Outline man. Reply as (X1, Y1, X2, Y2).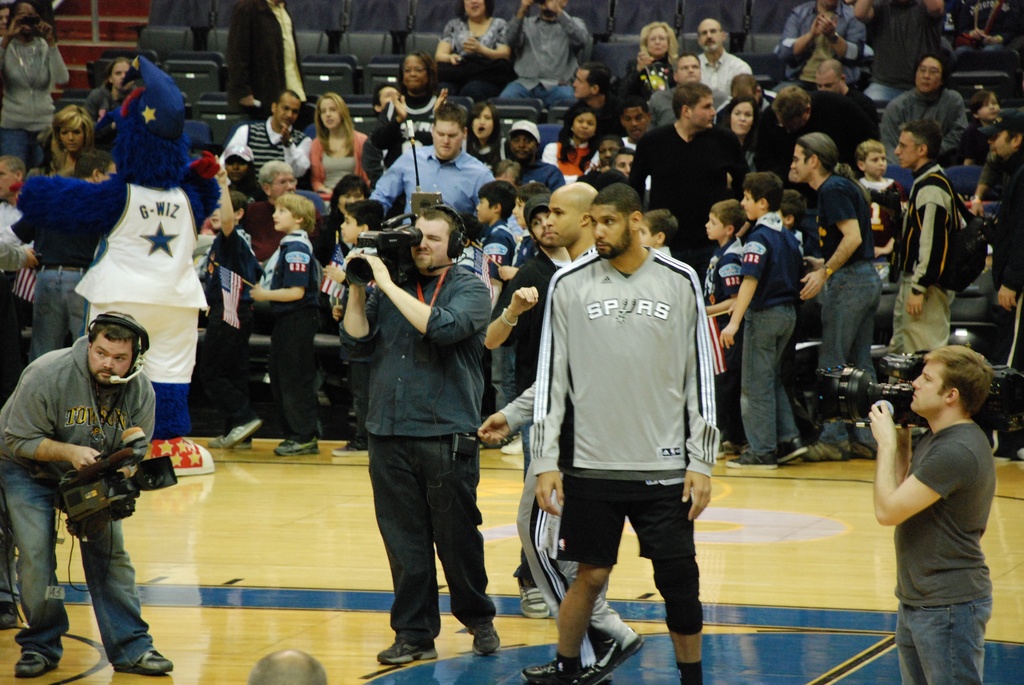
(689, 15, 759, 121).
